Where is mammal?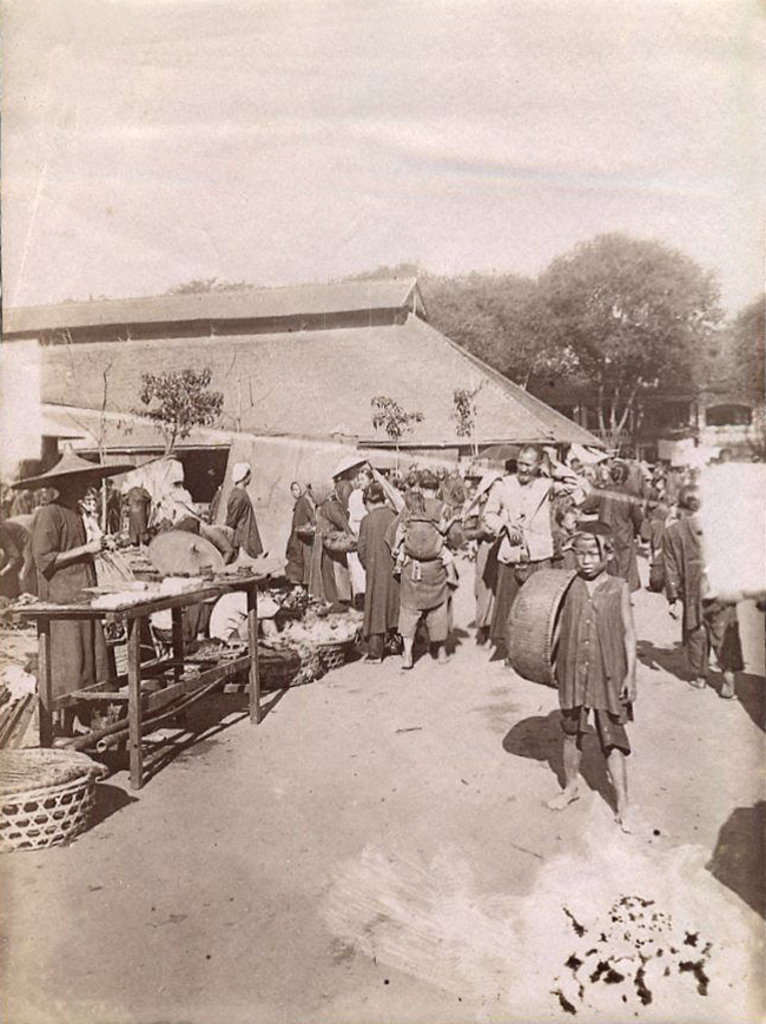
508:540:659:779.
